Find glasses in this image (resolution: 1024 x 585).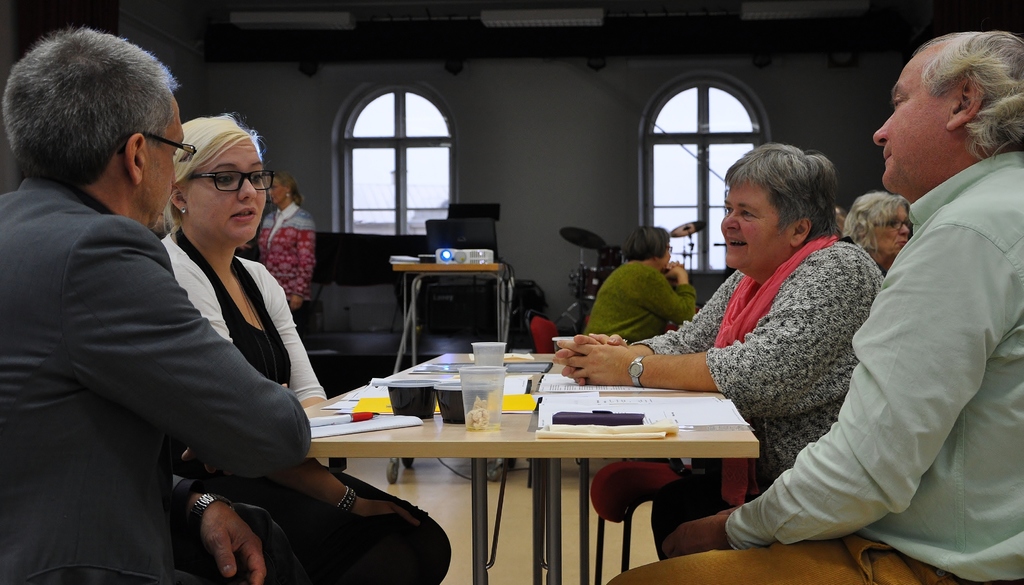
110/130/202/158.
